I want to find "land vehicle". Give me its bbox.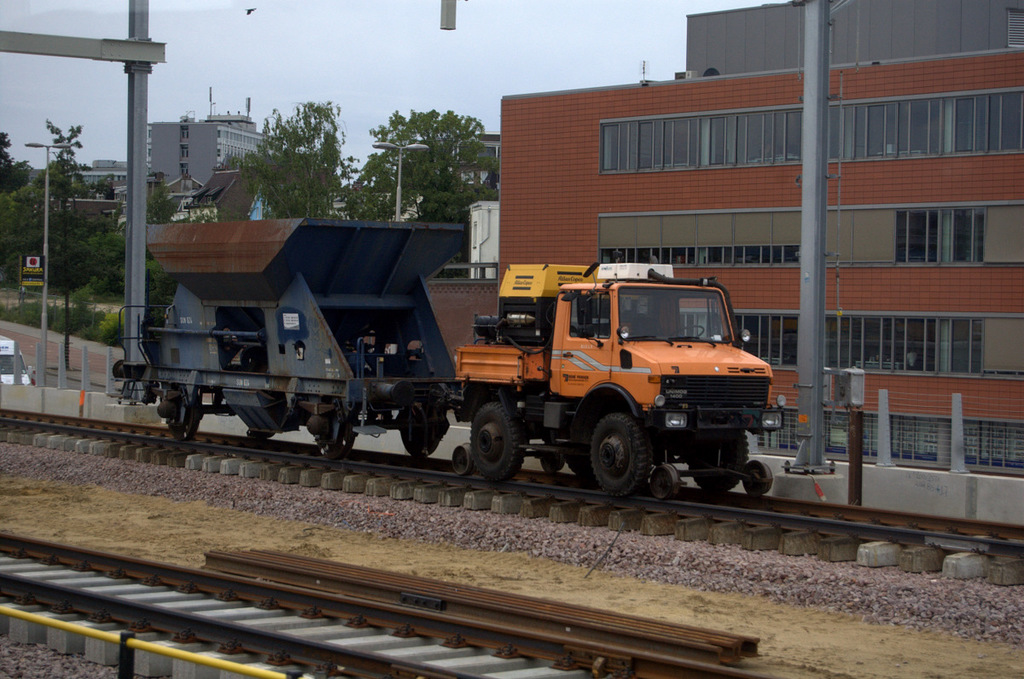
rect(108, 214, 800, 502).
